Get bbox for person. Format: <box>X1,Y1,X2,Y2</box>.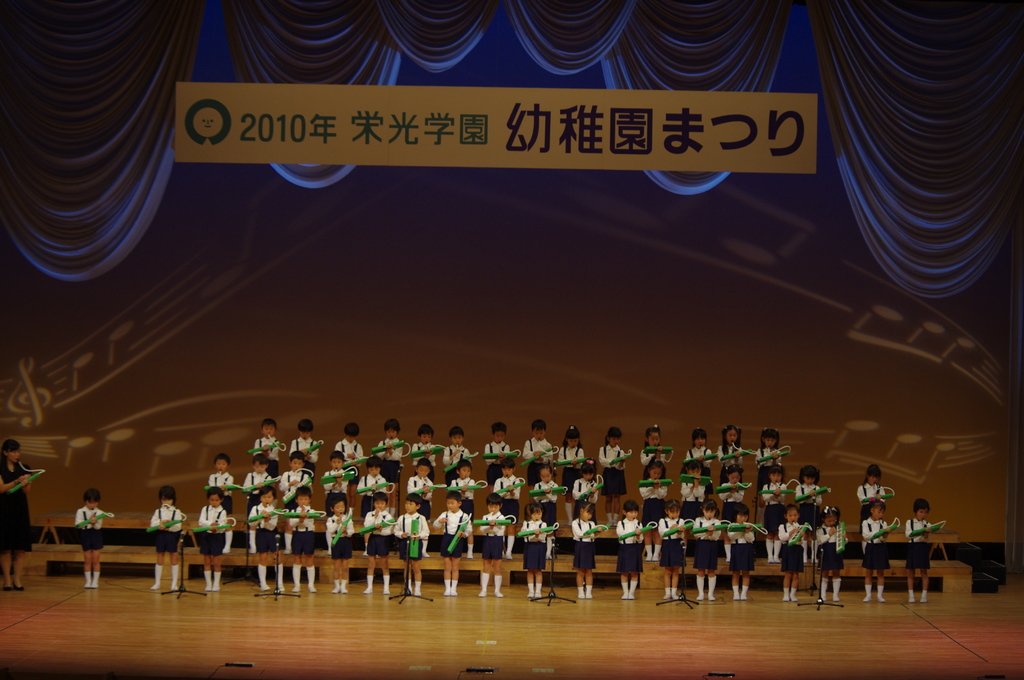
<box>572,503,594,604</box>.
